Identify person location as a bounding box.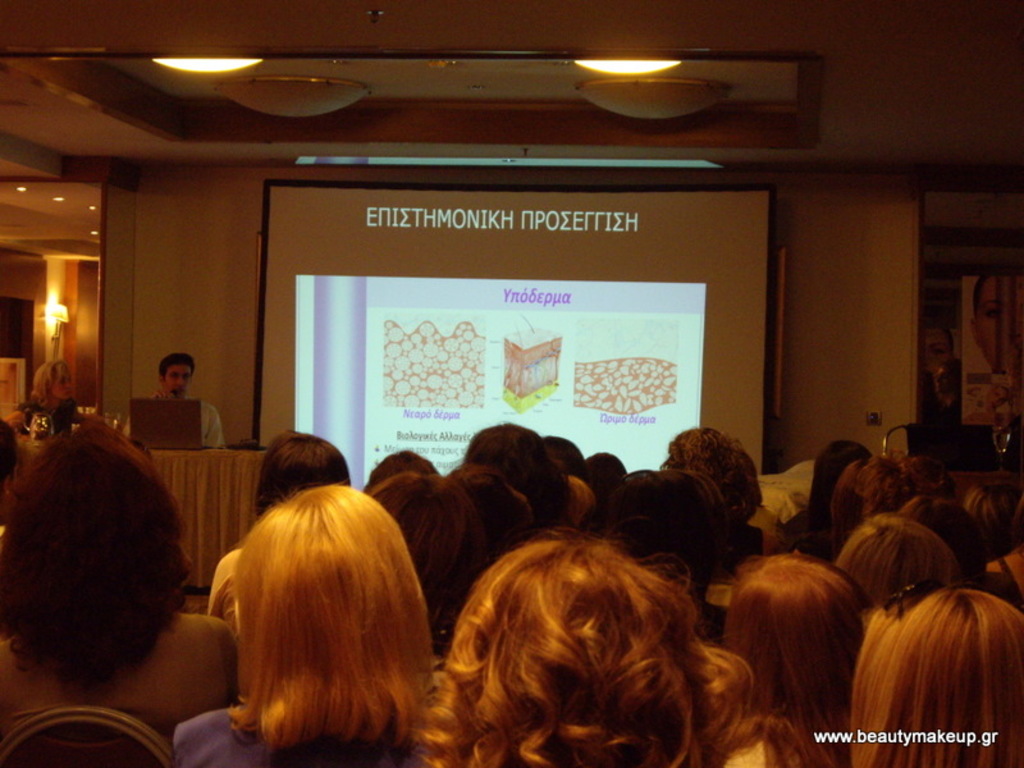
crop(122, 346, 230, 447).
